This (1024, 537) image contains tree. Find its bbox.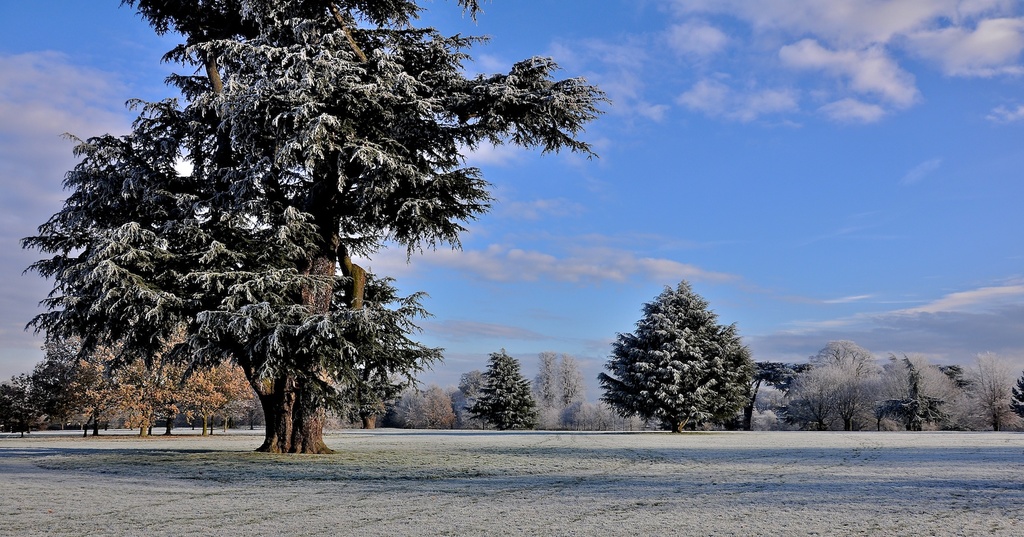
bbox=(20, 0, 614, 453).
